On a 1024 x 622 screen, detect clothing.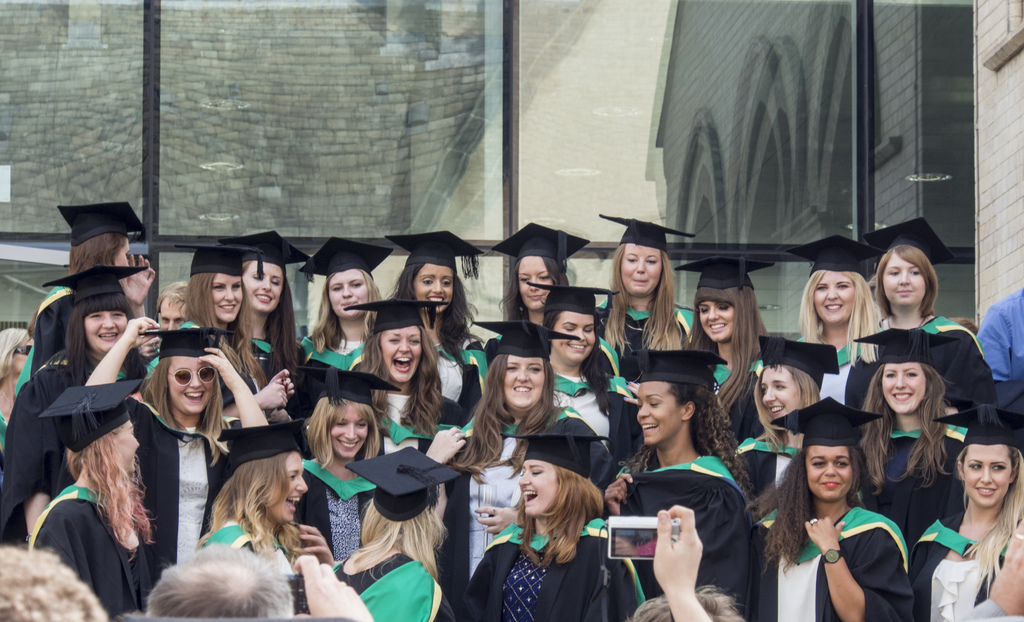
select_region(832, 314, 1009, 421).
